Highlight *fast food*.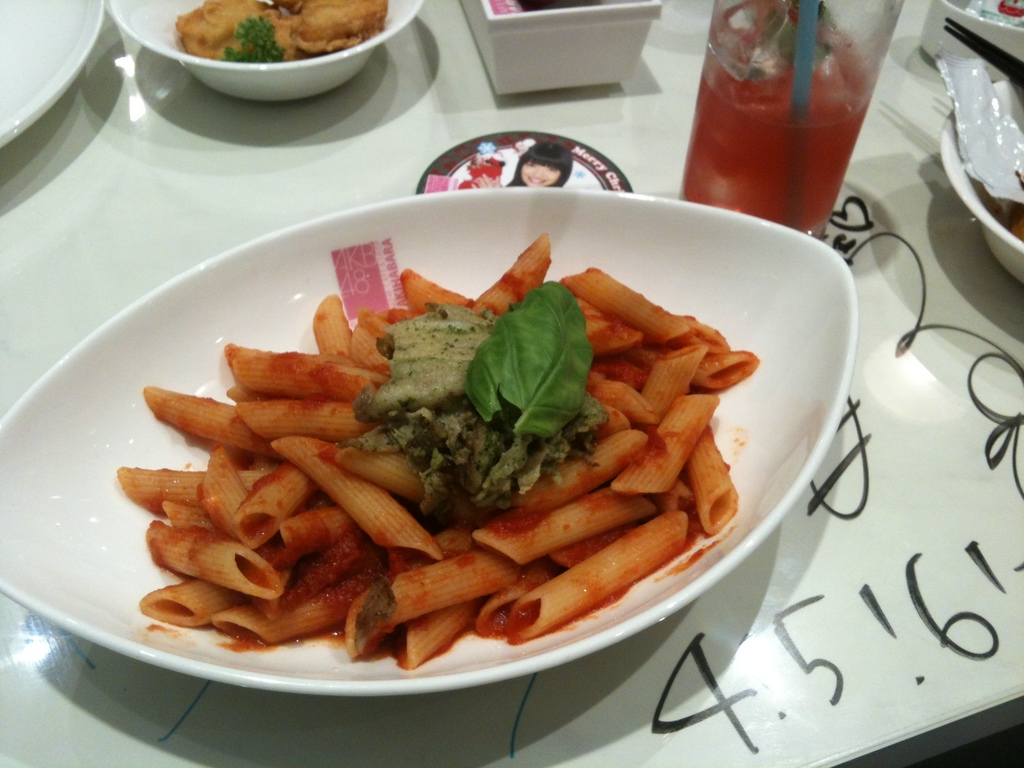
Highlighted region: bbox(106, 233, 778, 708).
